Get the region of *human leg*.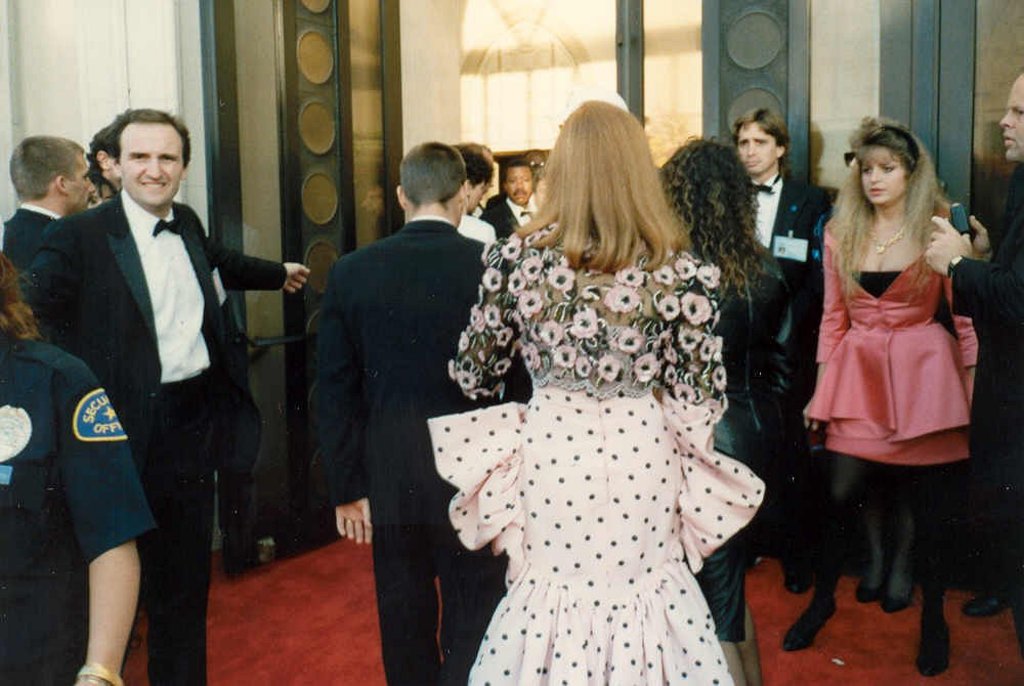
box(909, 337, 953, 678).
